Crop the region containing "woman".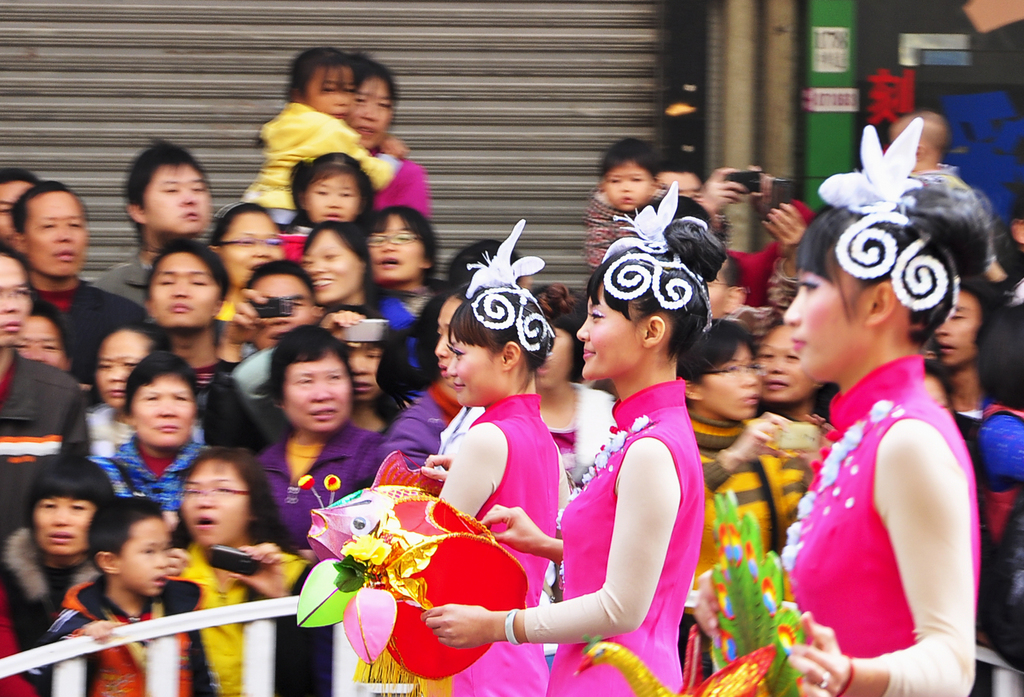
Crop region: bbox(205, 199, 285, 340).
